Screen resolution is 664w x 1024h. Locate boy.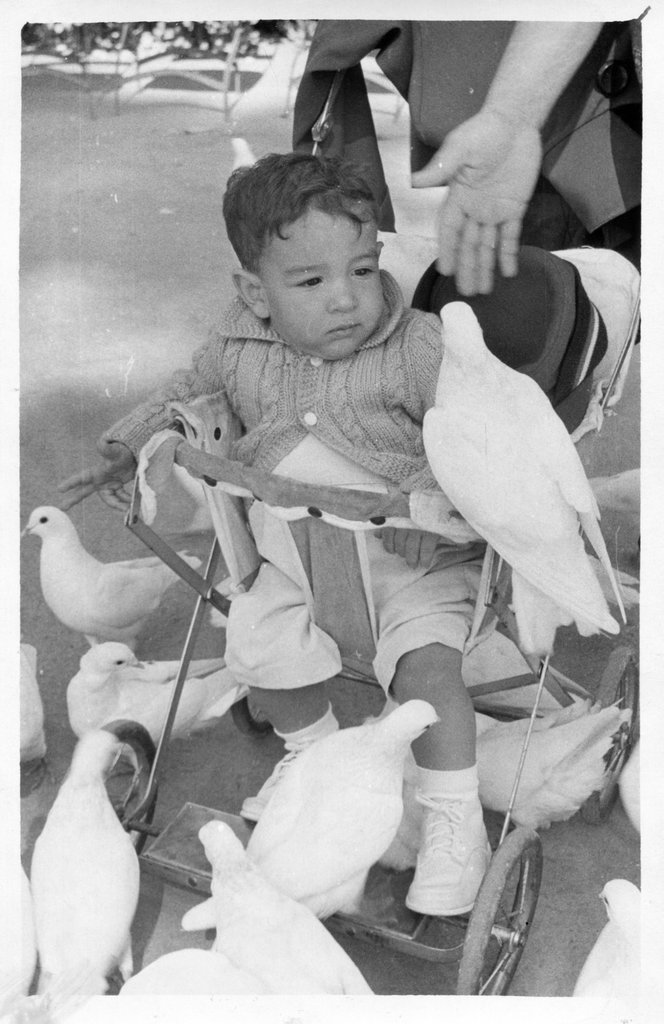
select_region(56, 157, 535, 916).
